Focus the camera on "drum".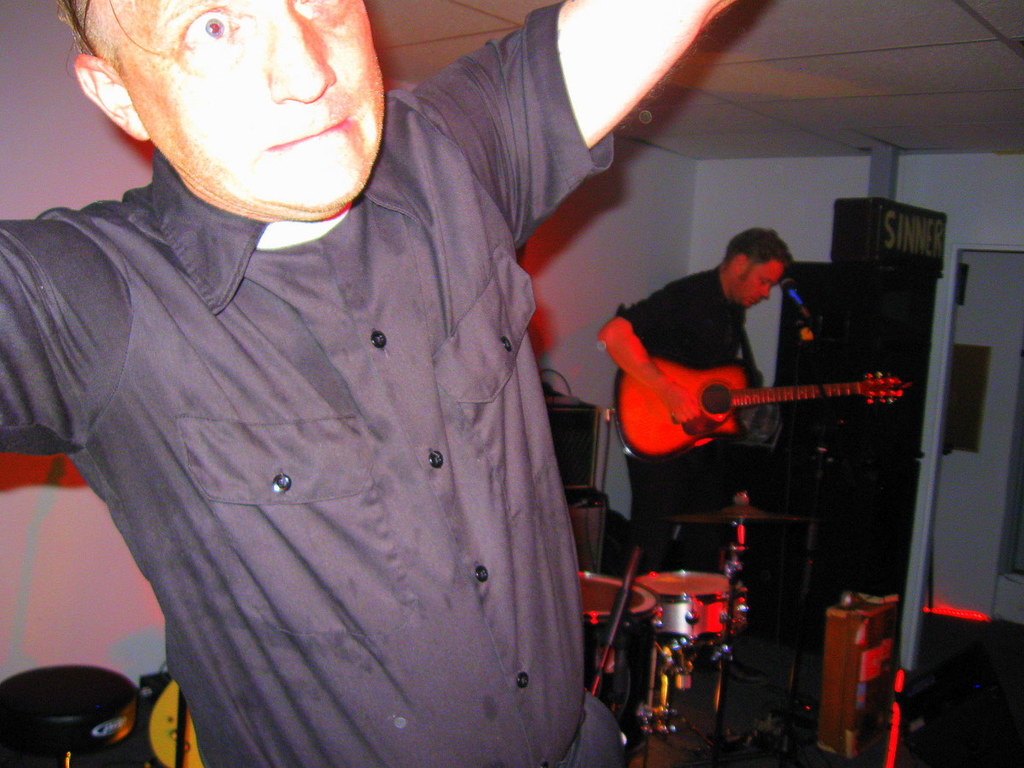
Focus region: crop(637, 572, 744, 642).
